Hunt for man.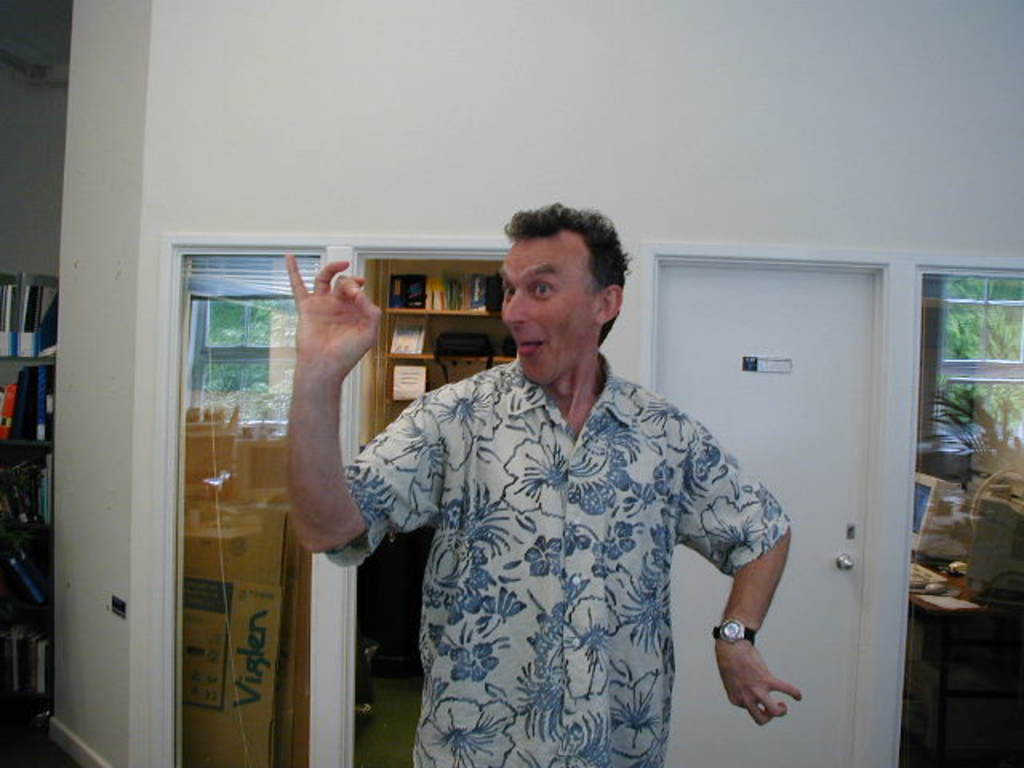
Hunted down at [275,210,850,766].
